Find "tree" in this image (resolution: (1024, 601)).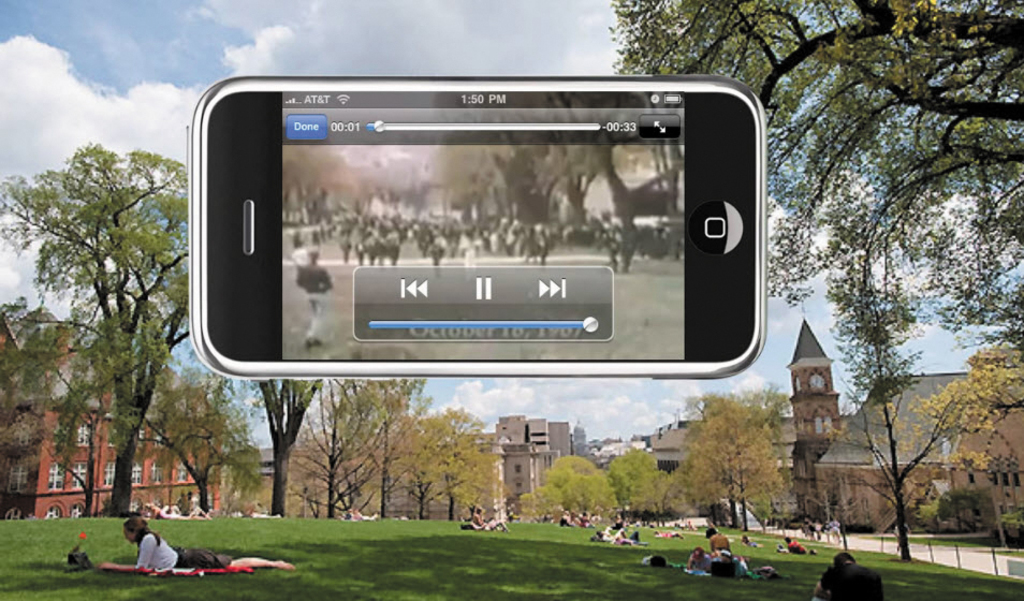
(left=382, top=396, right=514, bottom=534).
